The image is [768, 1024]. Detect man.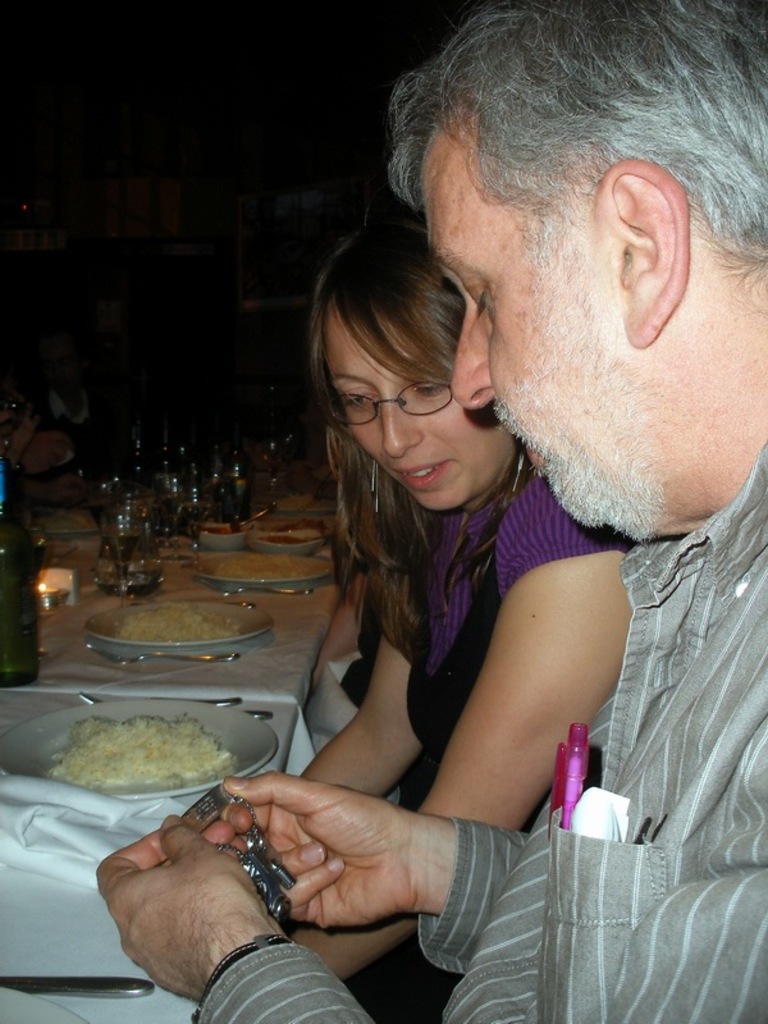
Detection: bbox(95, 0, 767, 1023).
